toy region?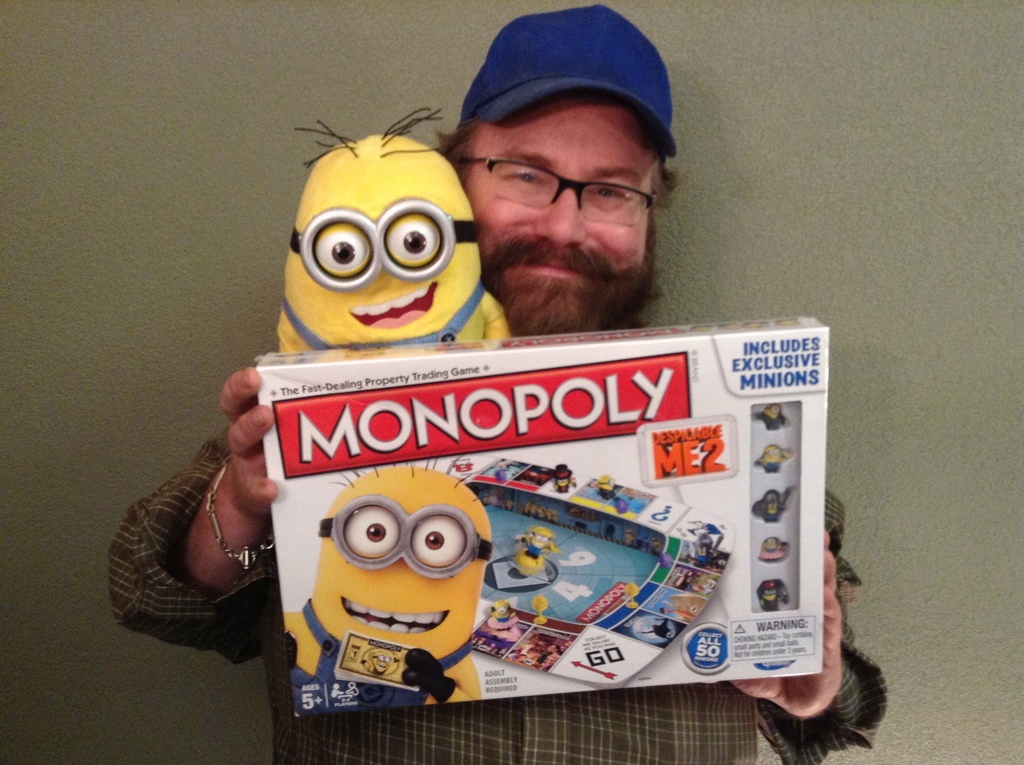
755,445,792,472
